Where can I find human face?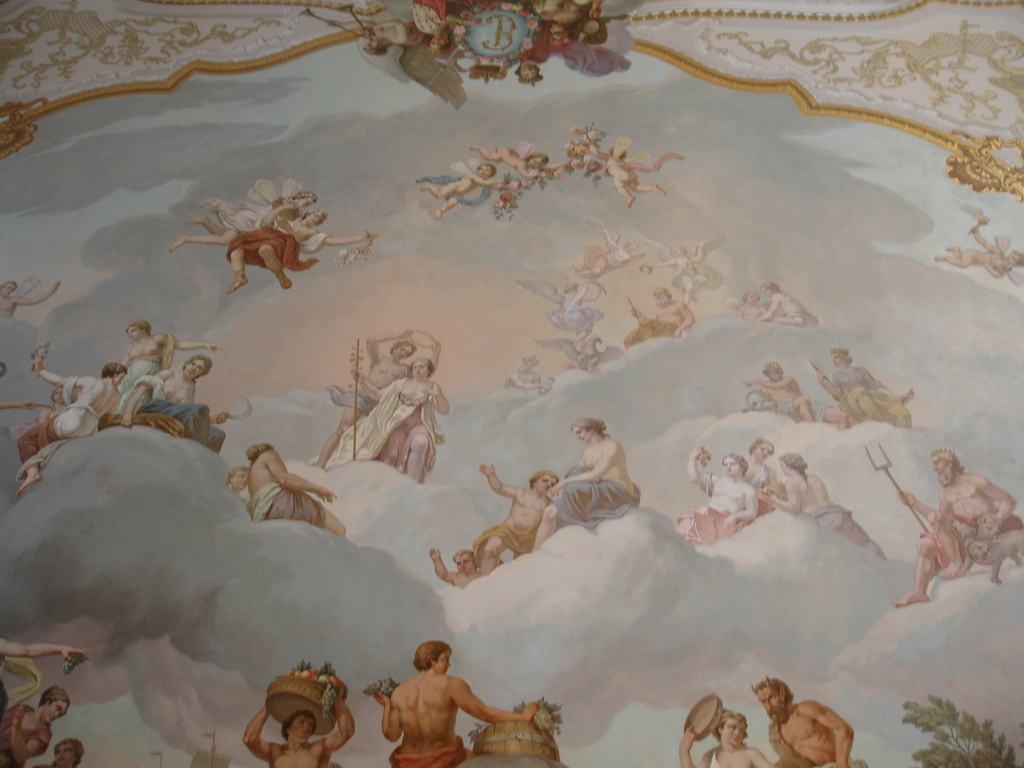
You can find it at [434, 649, 454, 673].
